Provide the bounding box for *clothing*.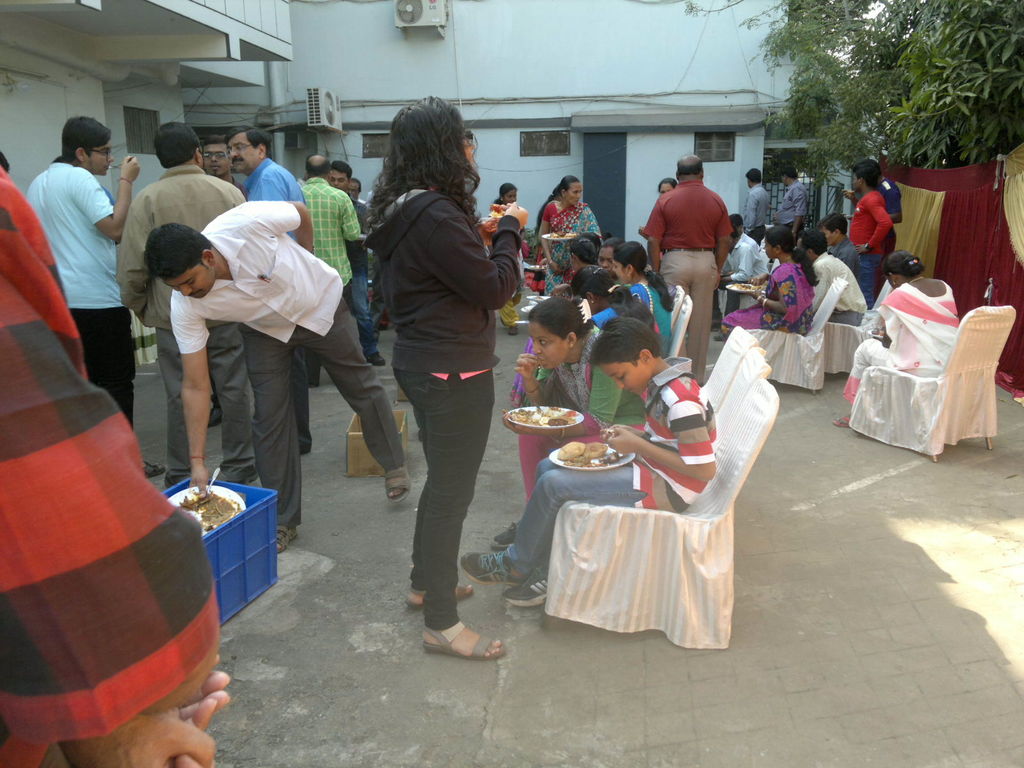
bbox=(646, 182, 734, 384).
